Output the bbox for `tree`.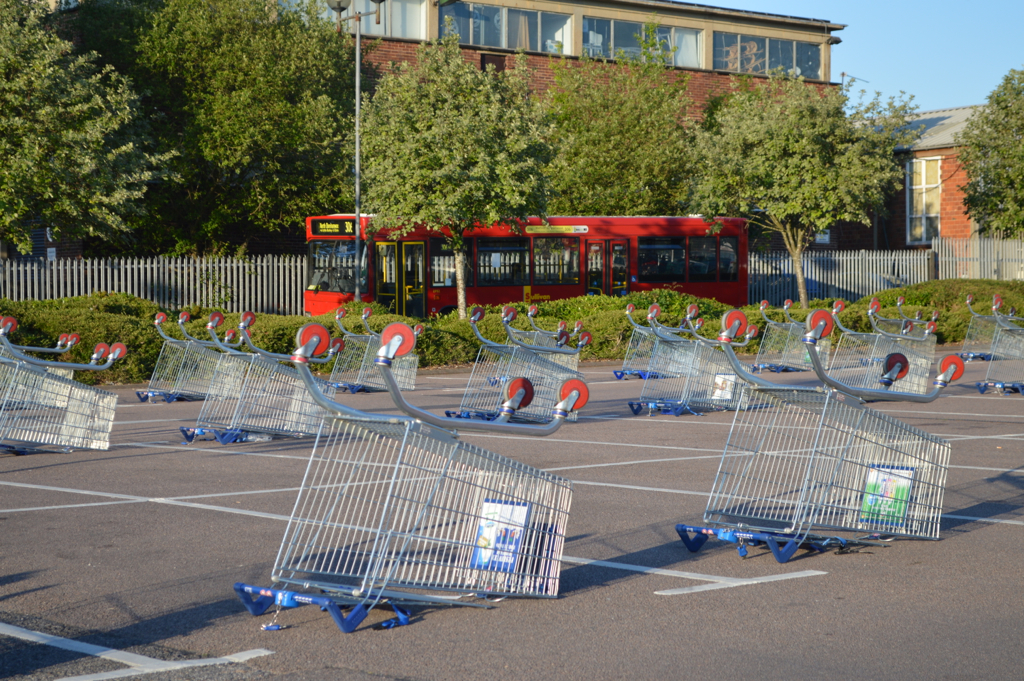
{"x1": 535, "y1": 21, "x2": 706, "y2": 218}.
